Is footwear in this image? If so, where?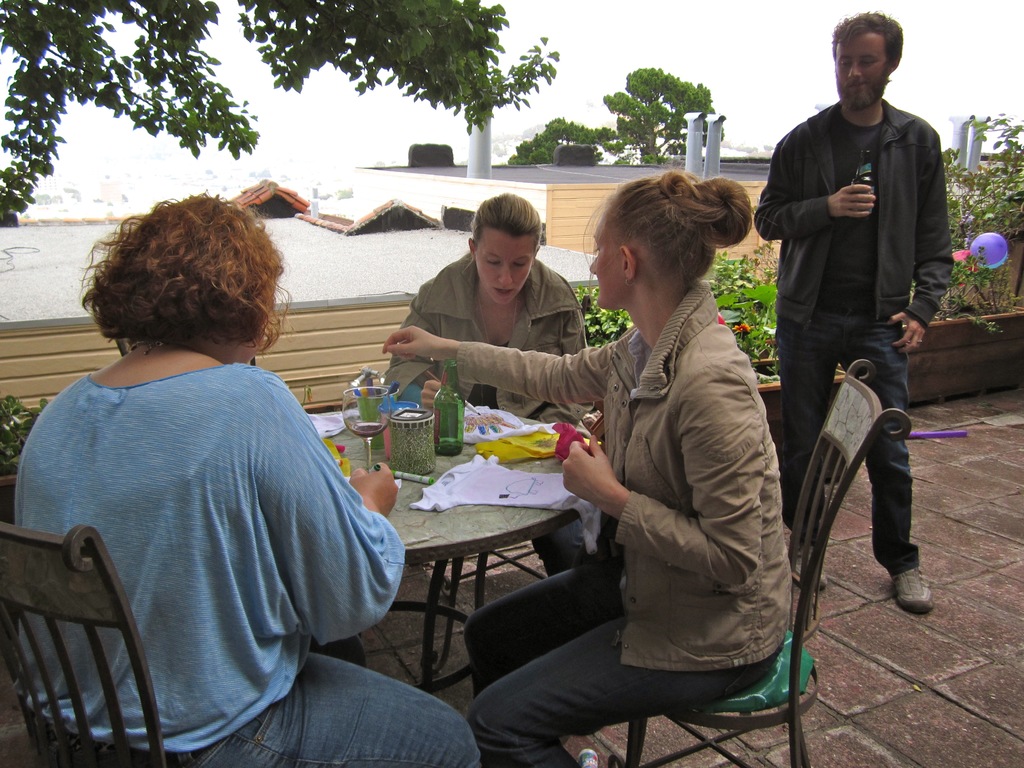
Yes, at (787, 542, 826, 590).
